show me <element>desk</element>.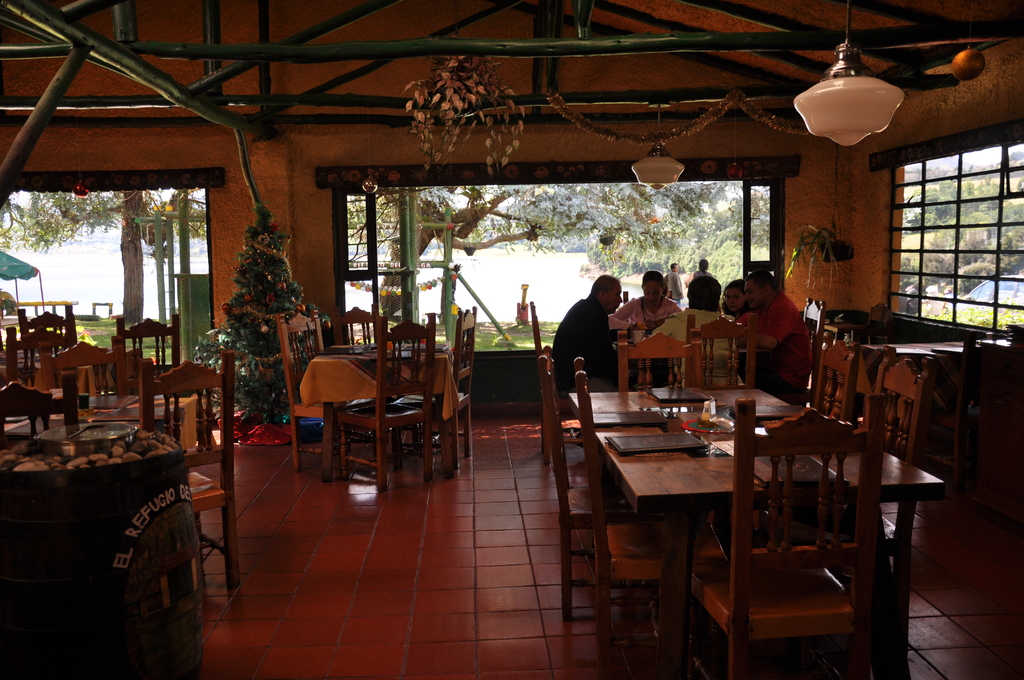
<element>desk</element> is here: <bbox>630, 353, 961, 669</bbox>.
